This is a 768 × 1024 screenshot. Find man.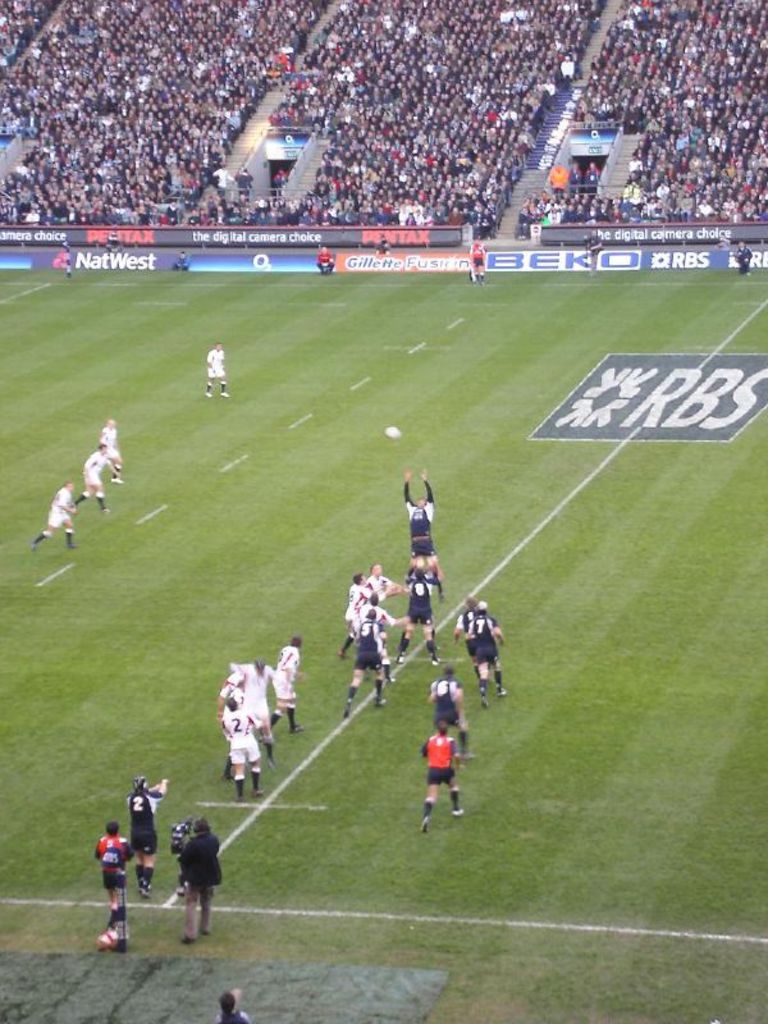
Bounding box: [180,819,220,945].
